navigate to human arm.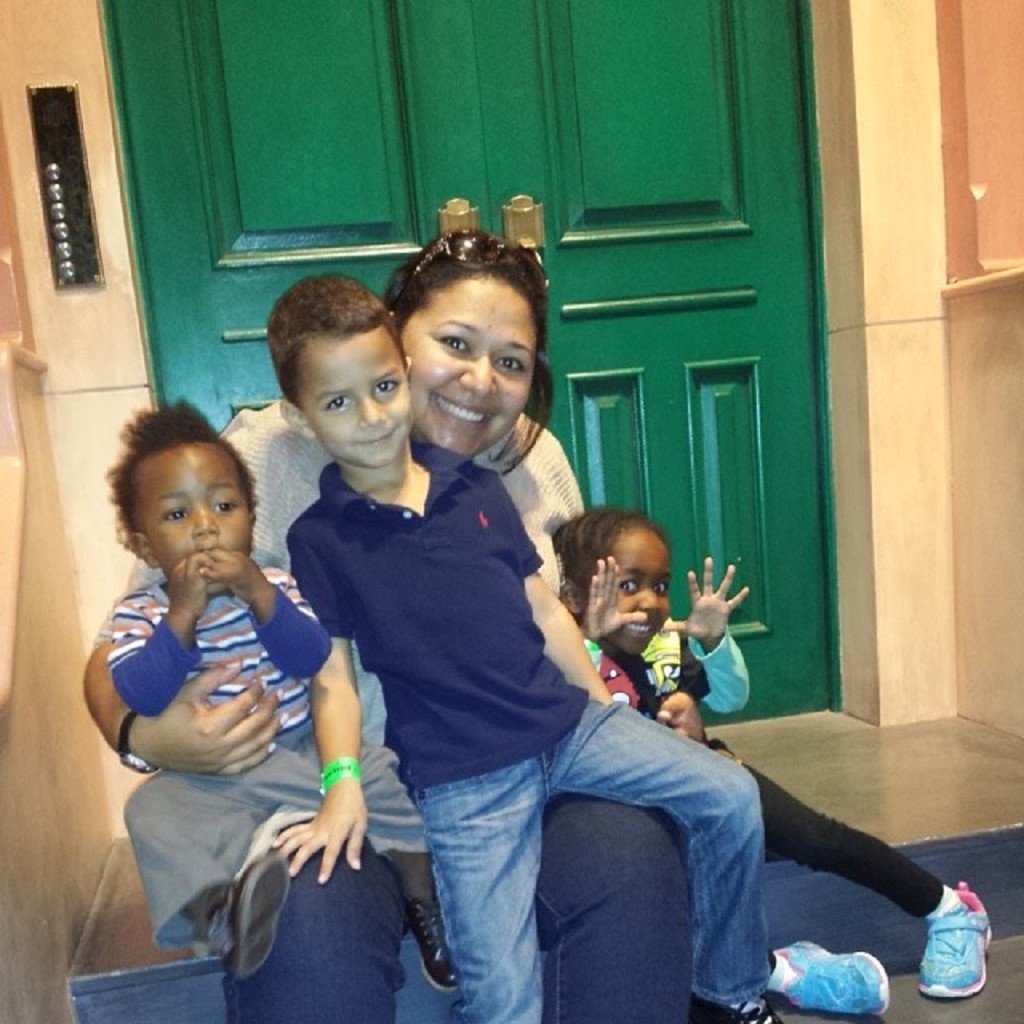
Navigation target: bbox=[74, 578, 291, 784].
